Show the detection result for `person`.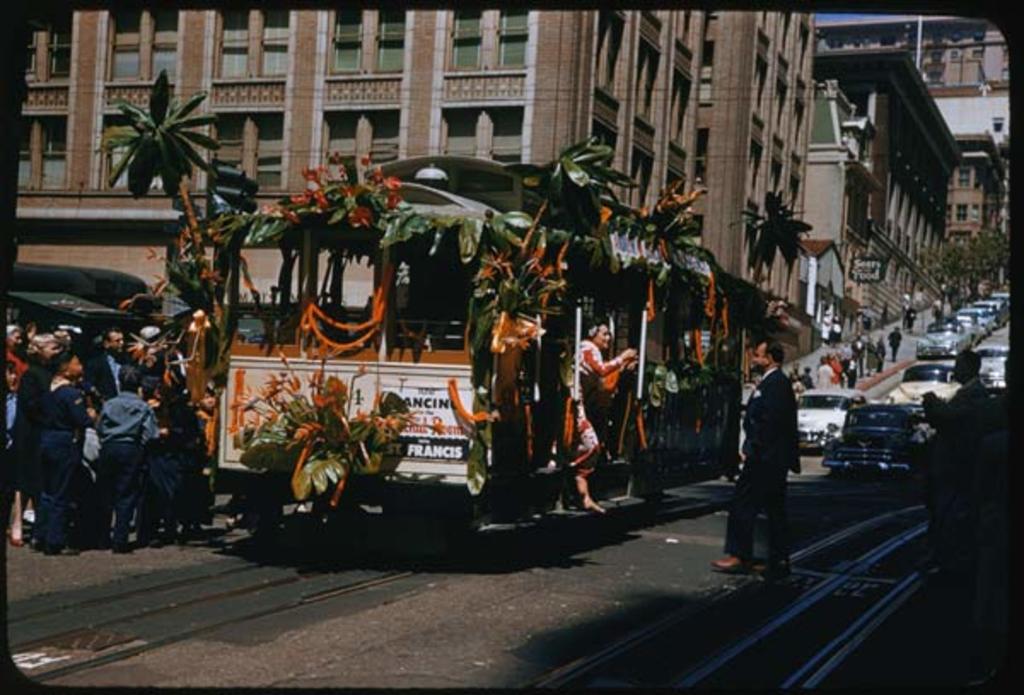
bbox(886, 326, 901, 353).
